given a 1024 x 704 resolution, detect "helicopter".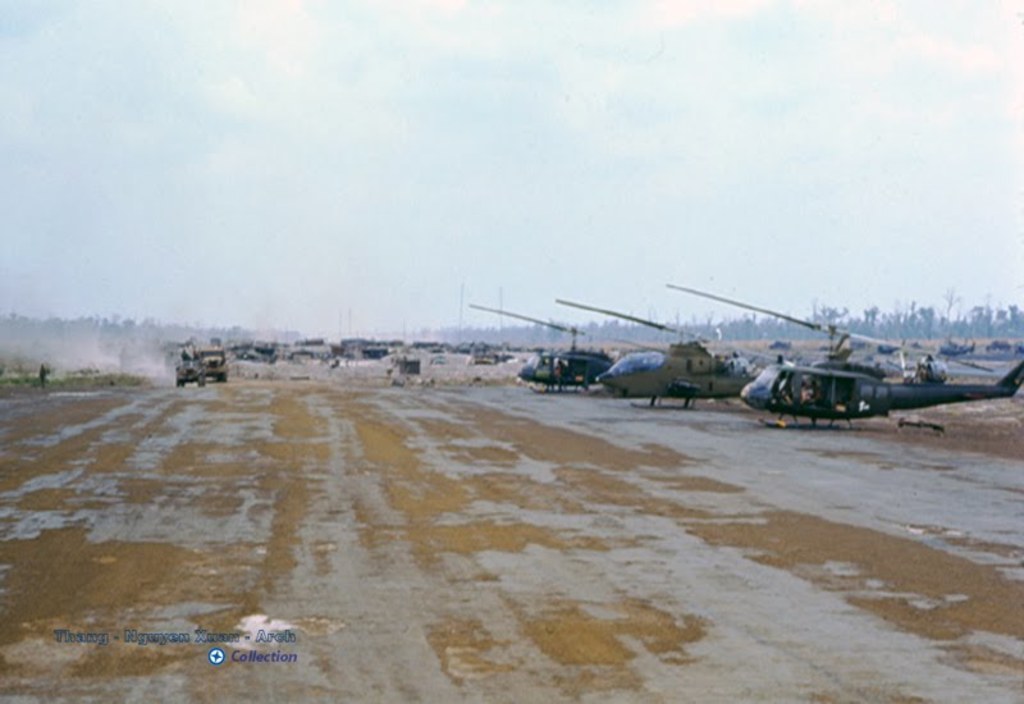
crop(476, 306, 724, 397).
